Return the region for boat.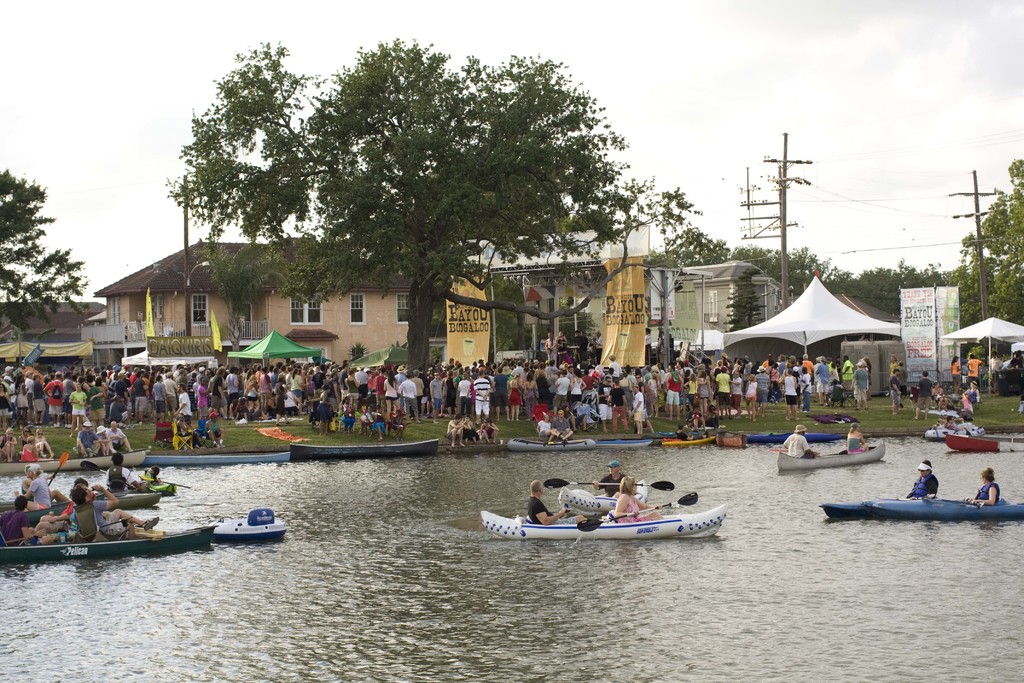
<bbox>481, 499, 727, 539</bbox>.
